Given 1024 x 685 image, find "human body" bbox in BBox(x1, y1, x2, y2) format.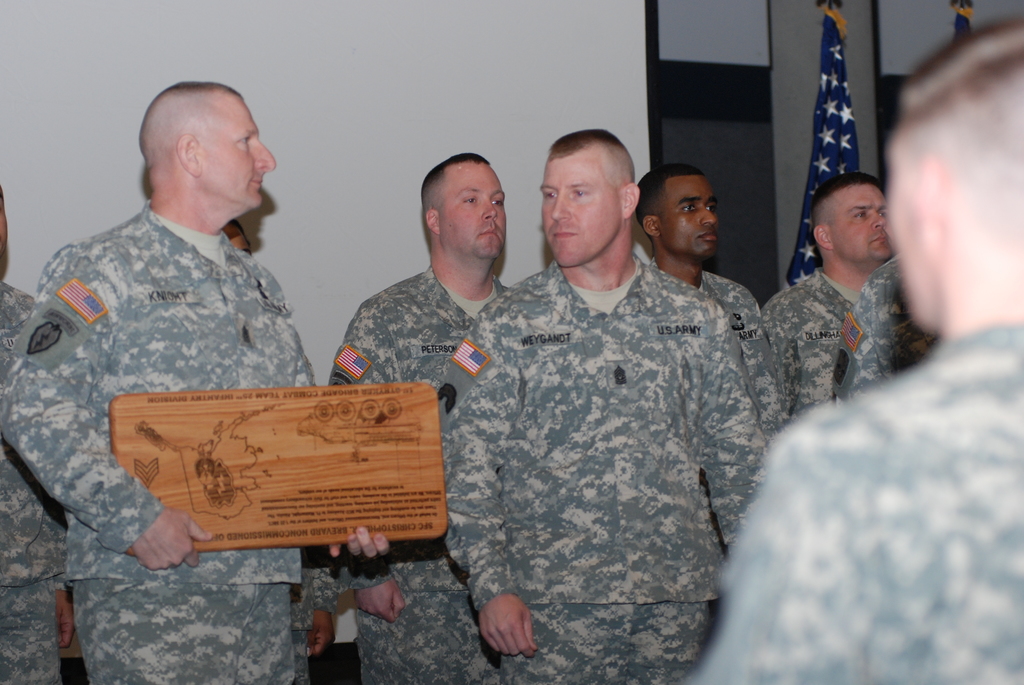
BBox(763, 262, 861, 427).
